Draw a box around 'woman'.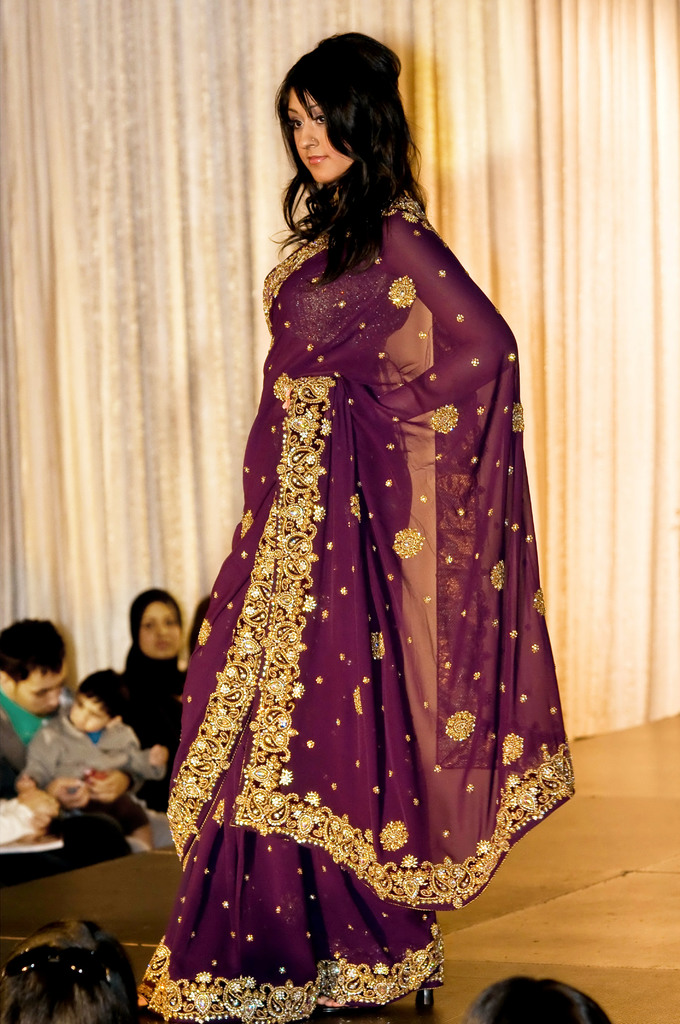
l=115, t=588, r=190, b=815.
